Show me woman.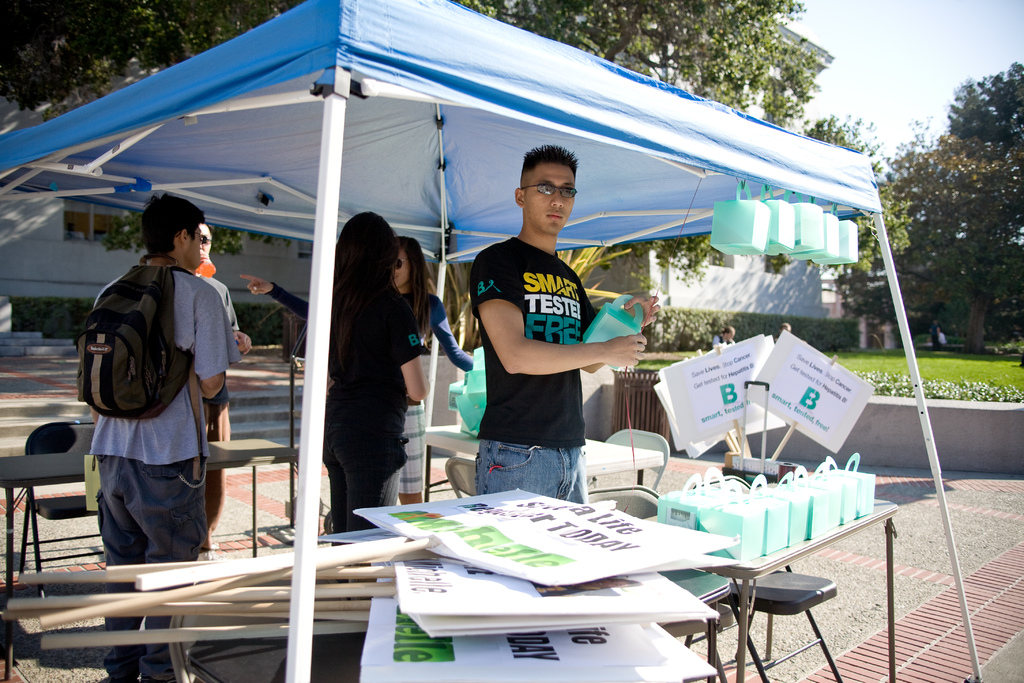
woman is here: bbox(245, 234, 496, 523).
